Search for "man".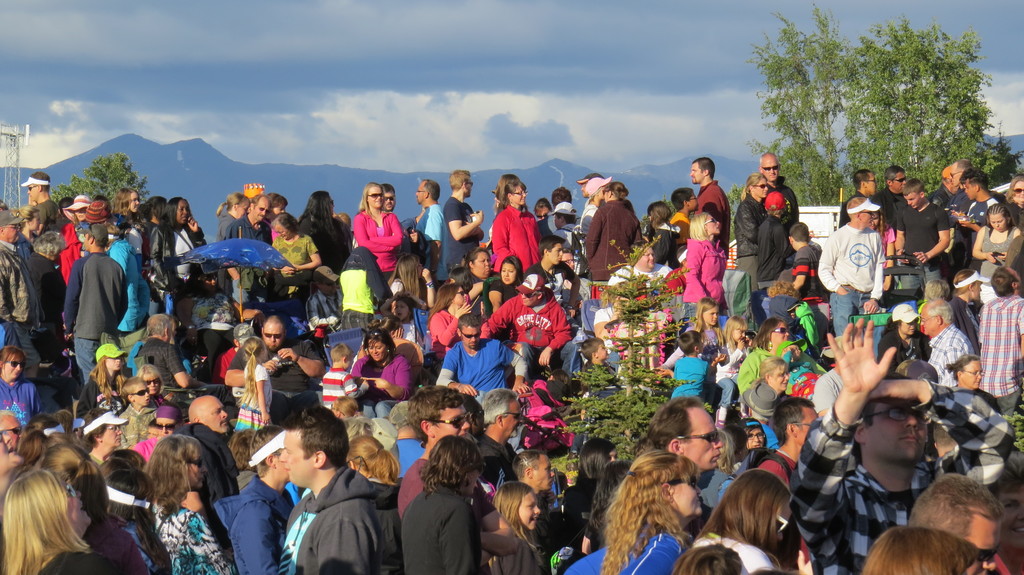
Found at crop(948, 157, 968, 211).
